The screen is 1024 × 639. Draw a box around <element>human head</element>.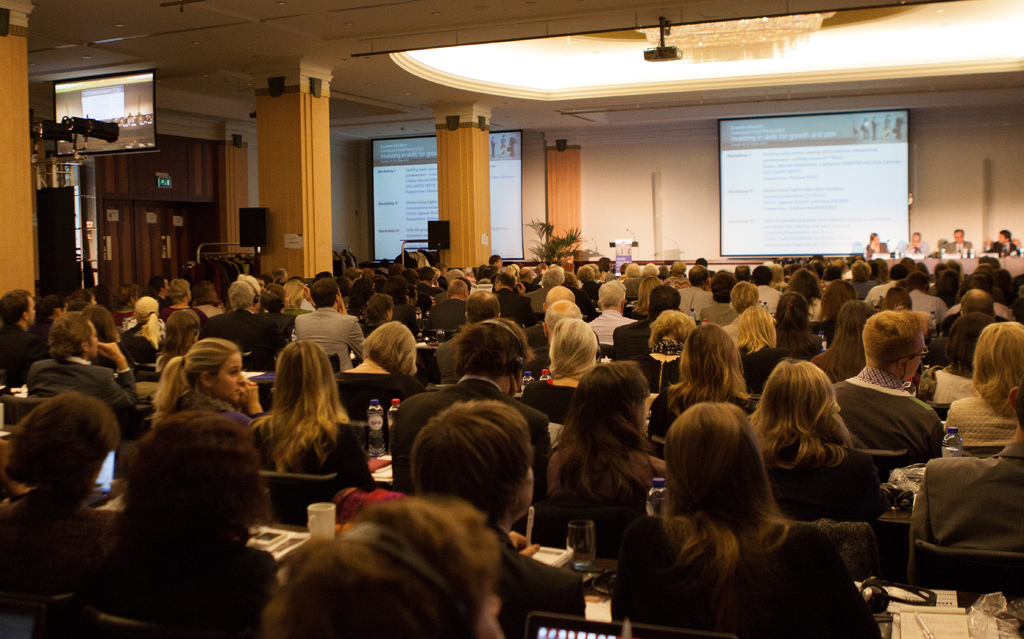
[left=660, top=401, right=772, bottom=506].
